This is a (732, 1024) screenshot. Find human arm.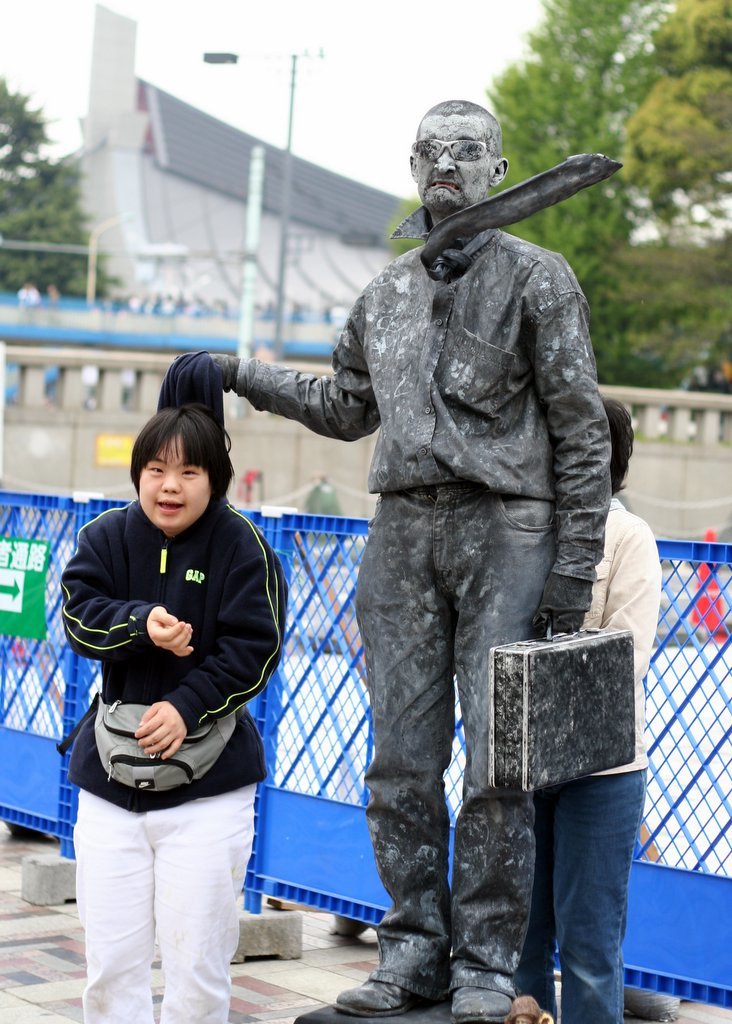
Bounding box: <region>158, 340, 397, 442</region>.
